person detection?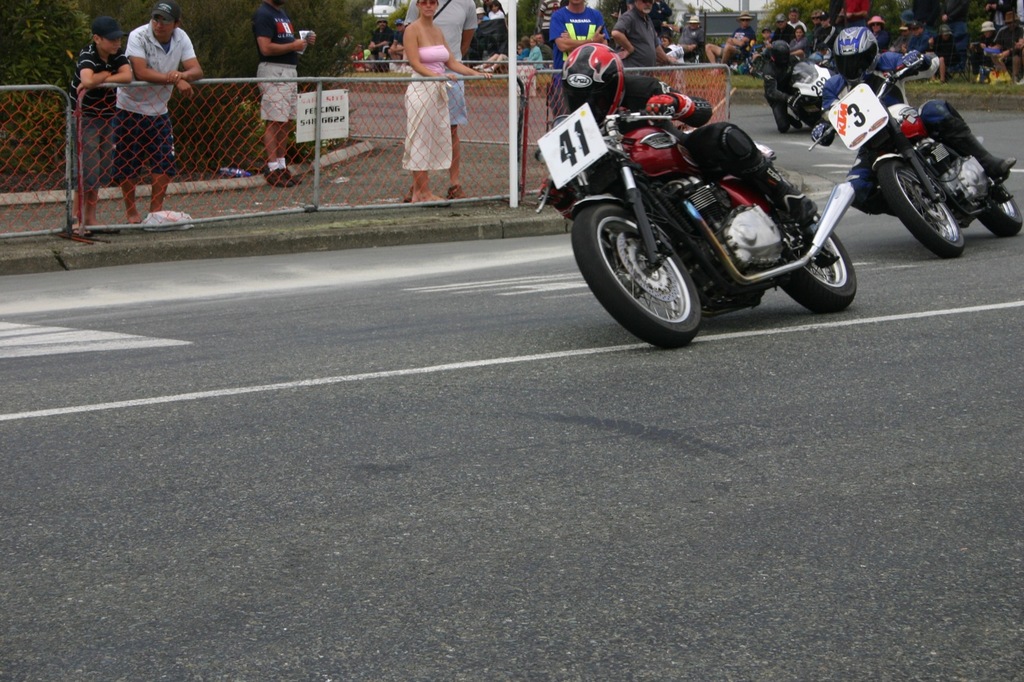
bbox=[769, 15, 796, 49]
